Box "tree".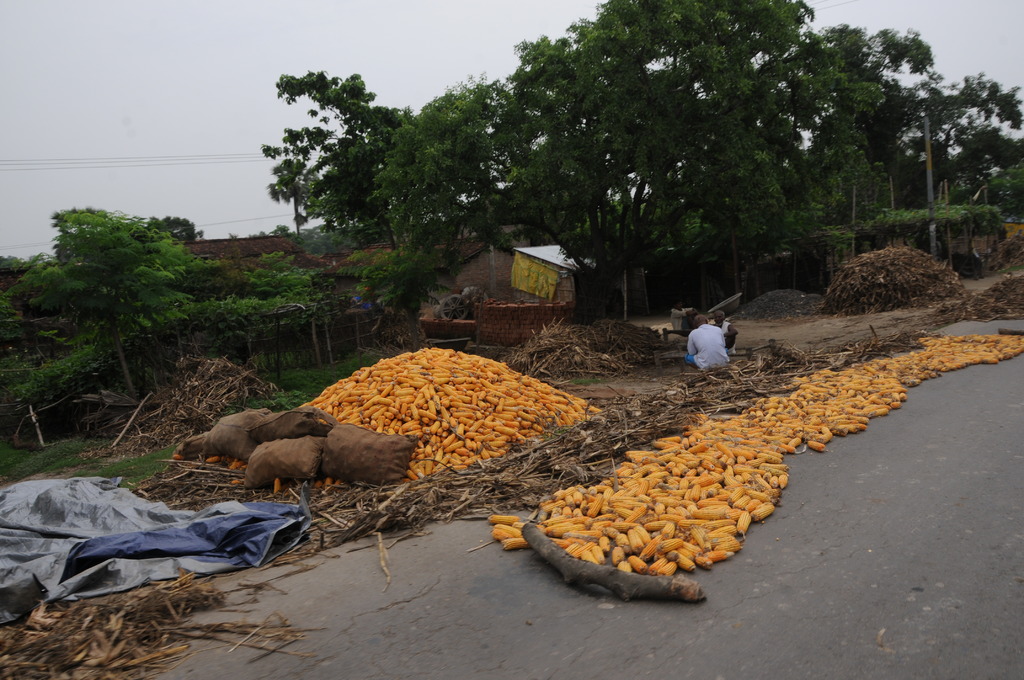
BBox(762, 19, 878, 252).
